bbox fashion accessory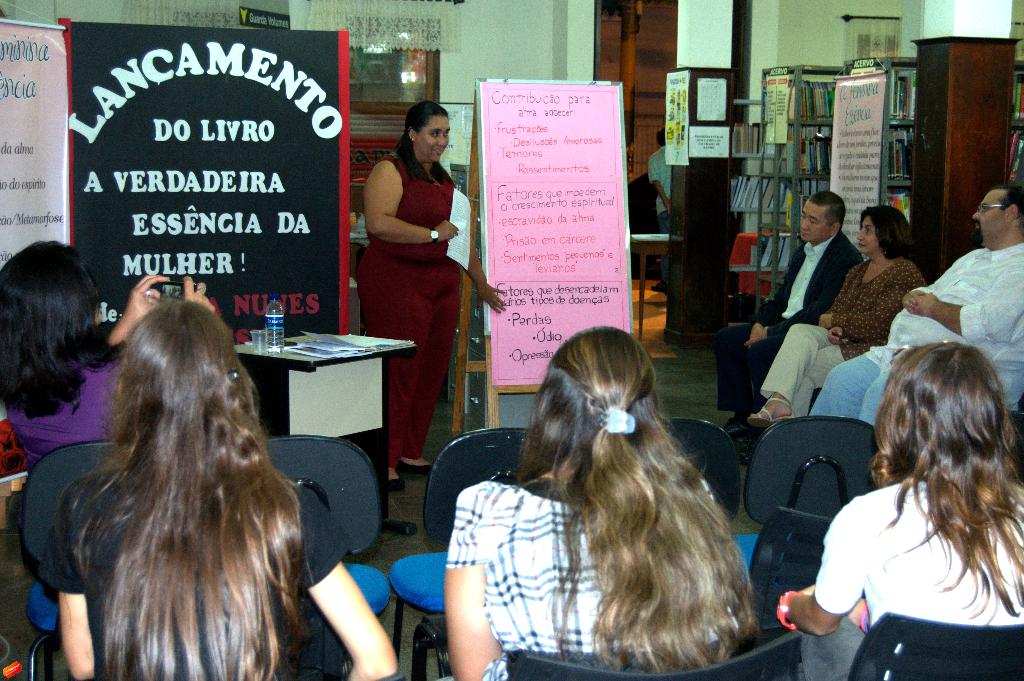
locate(399, 456, 435, 477)
